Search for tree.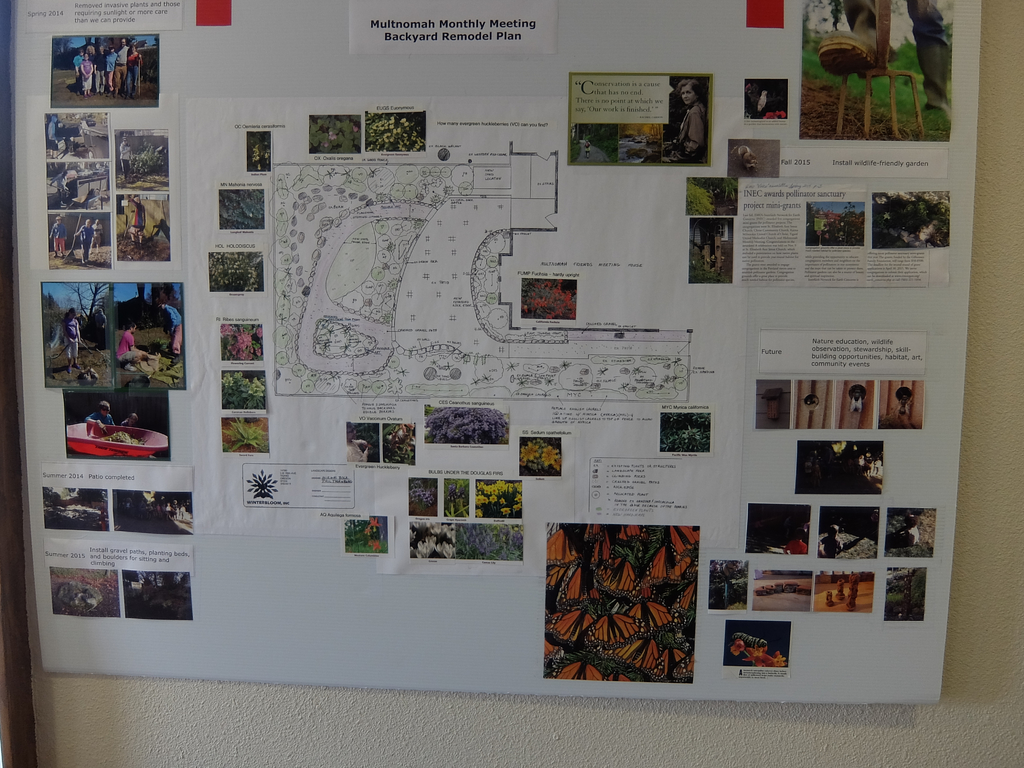
Found at [686, 182, 718, 216].
